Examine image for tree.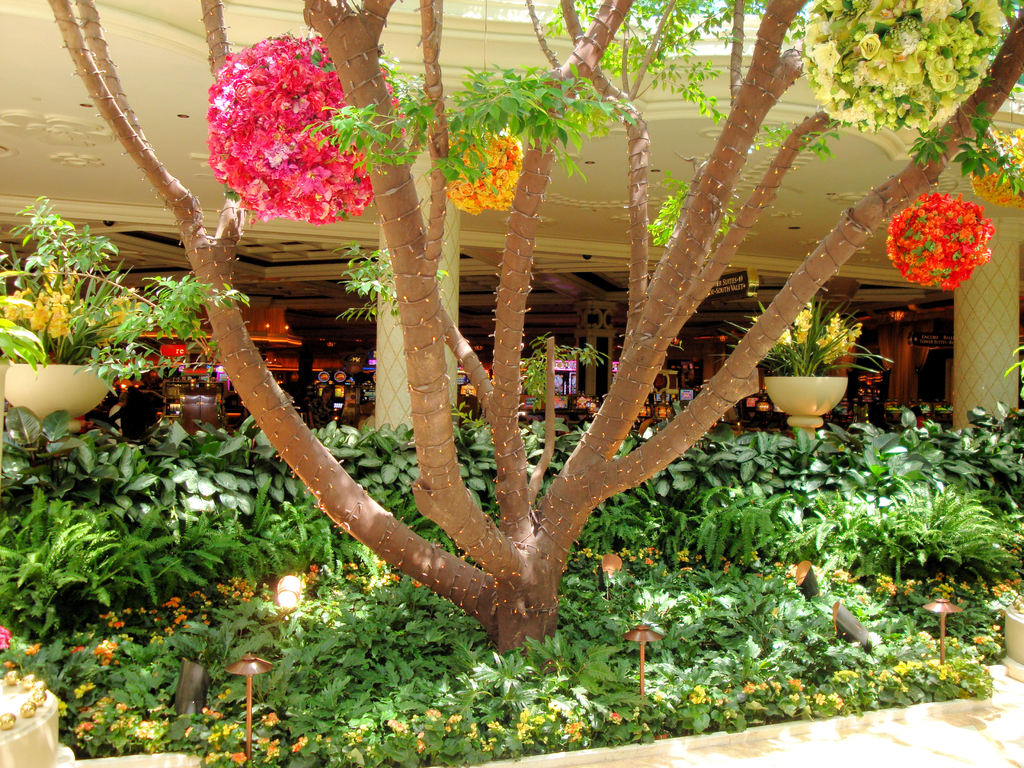
Examination result: <bbox>45, 0, 1023, 669</bbox>.
